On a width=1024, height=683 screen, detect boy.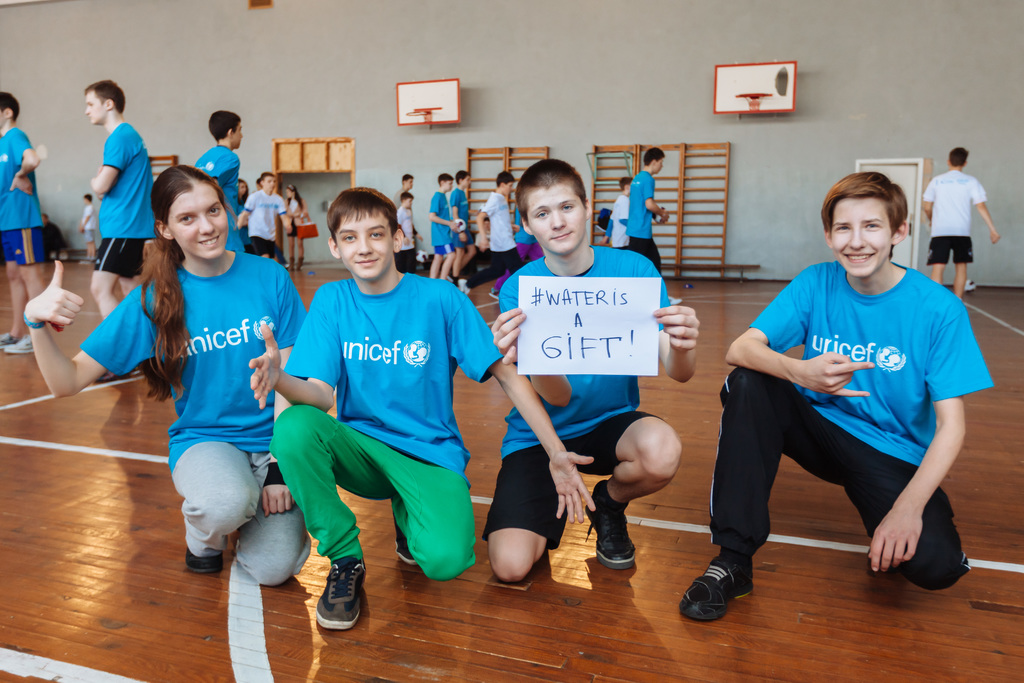
[241, 174, 299, 262].
